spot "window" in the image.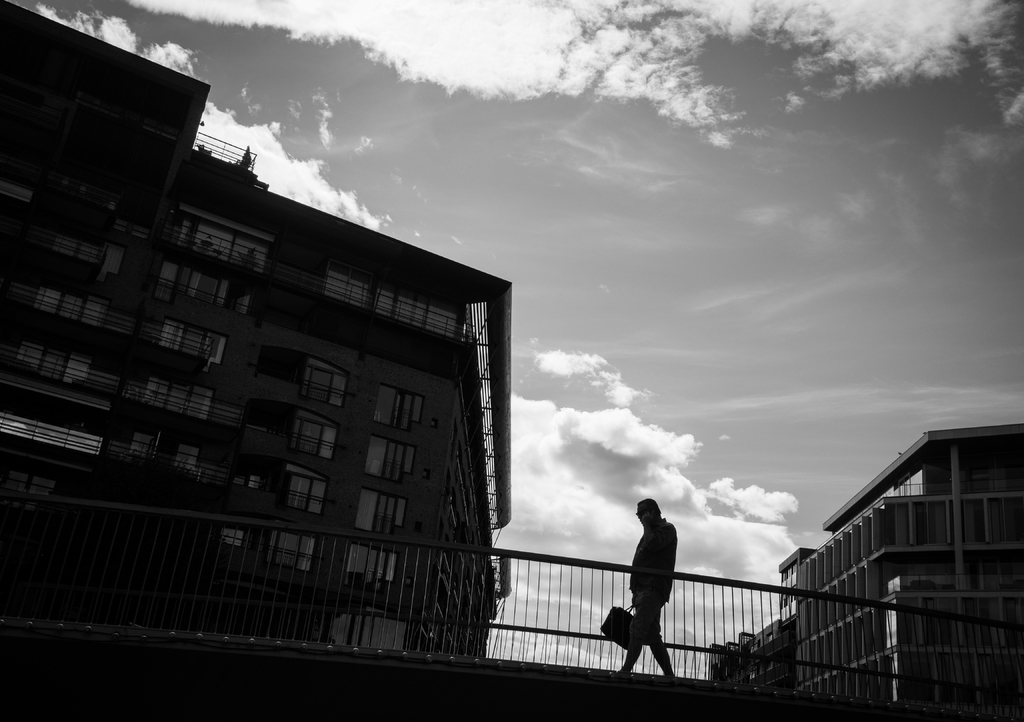
"window" found at select_region(292, 413, 333, 468).
